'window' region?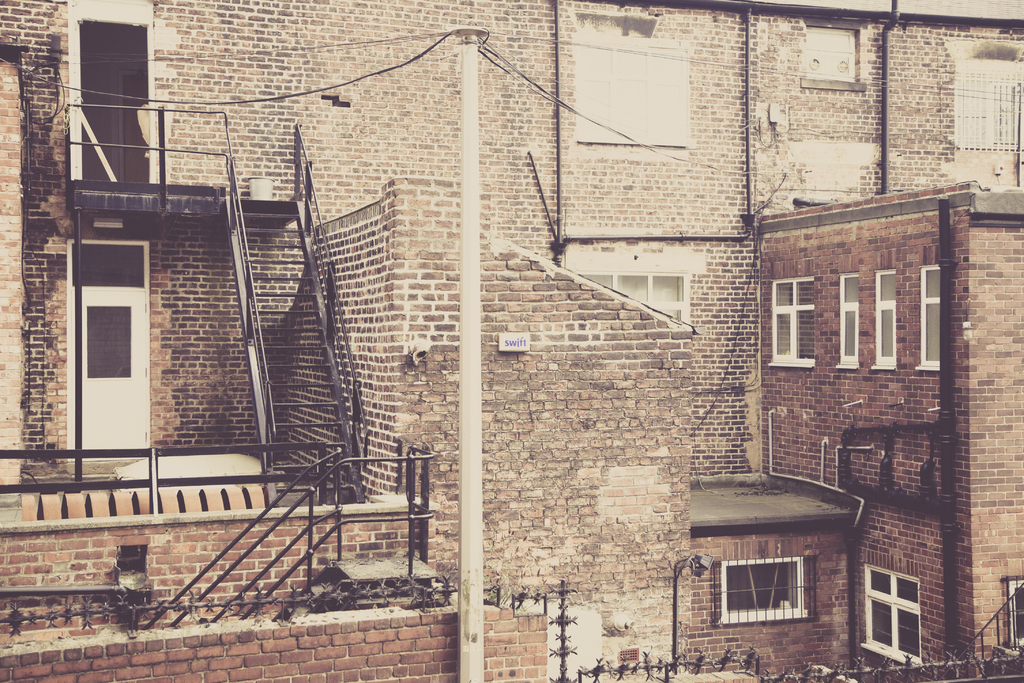
911:262:952:371
